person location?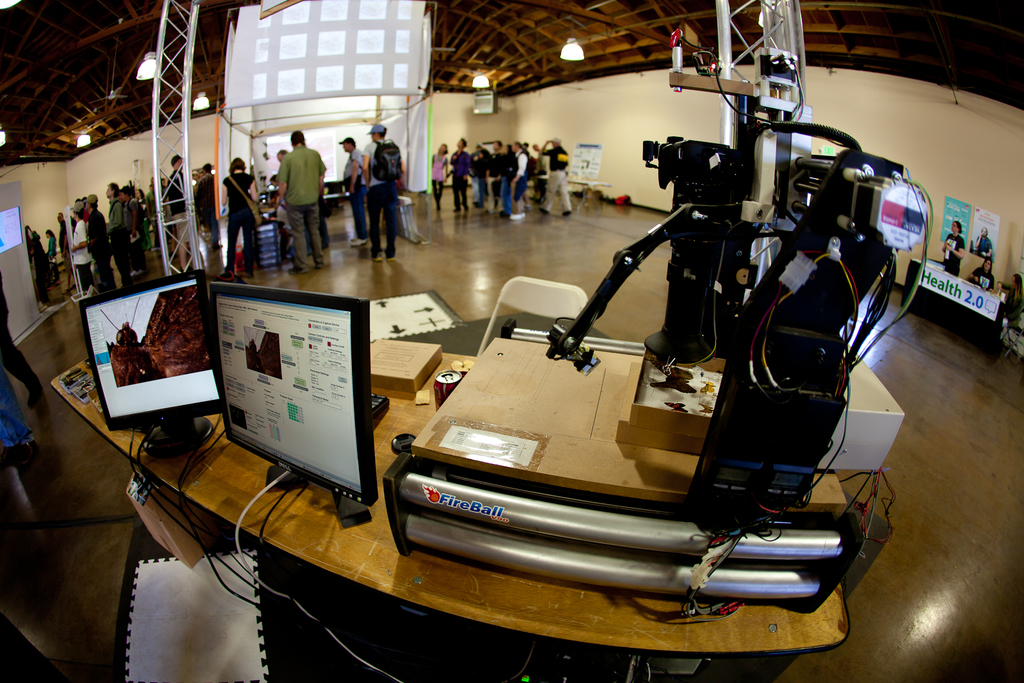
(170,156,188,271)
